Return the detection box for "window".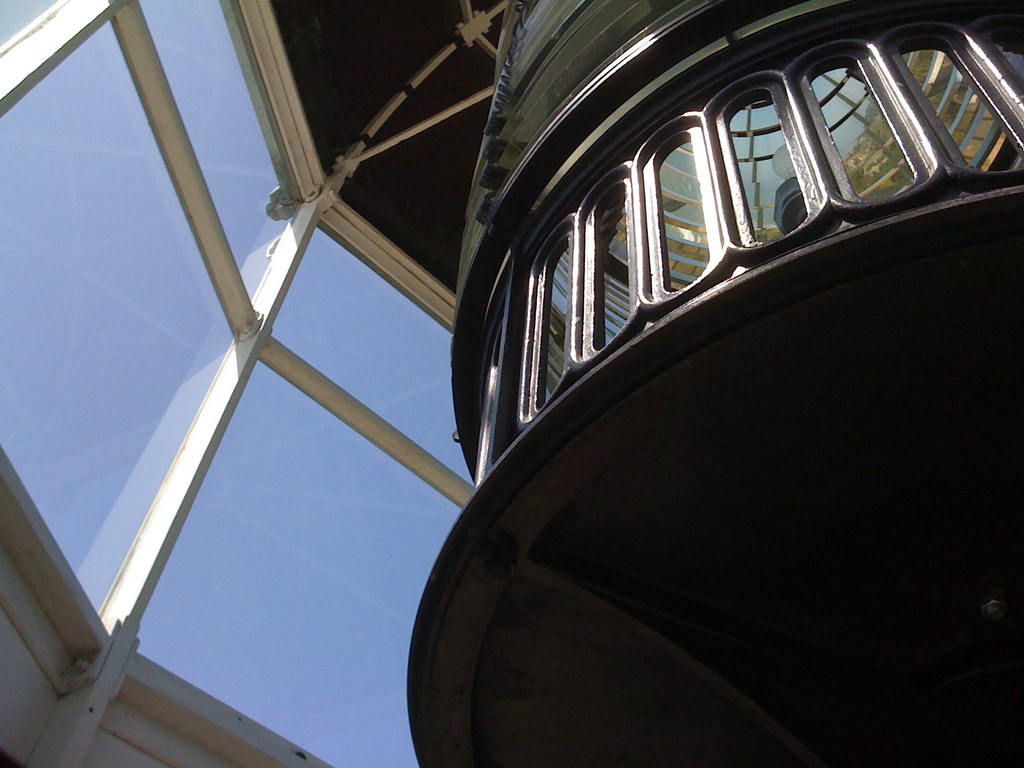
<bbox>629, 92, 741, 325</bbox>.
